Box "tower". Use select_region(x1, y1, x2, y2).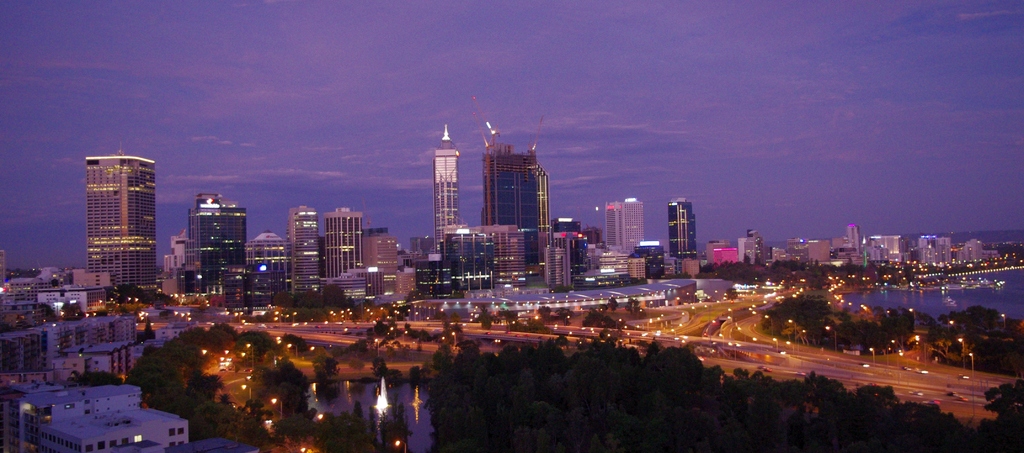
select_region(915, 230, 956, 271).
